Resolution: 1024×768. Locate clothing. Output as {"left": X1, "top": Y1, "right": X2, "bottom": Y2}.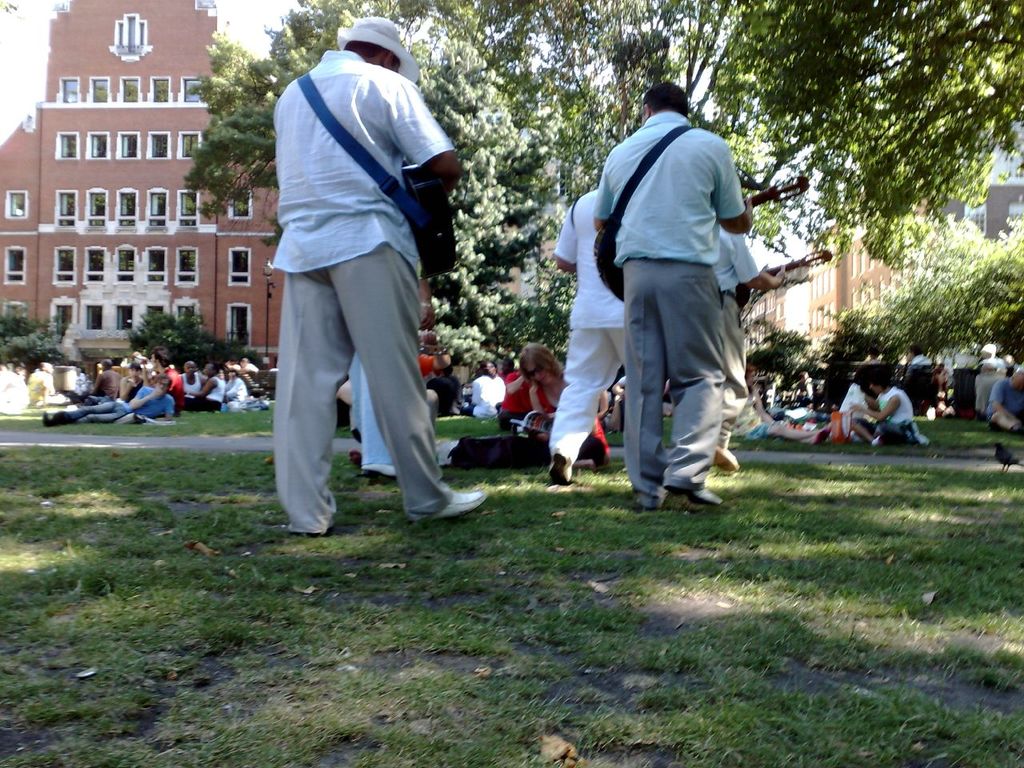
{"left": 69, "top": 388, "right": 173, "bottom": 428}.
